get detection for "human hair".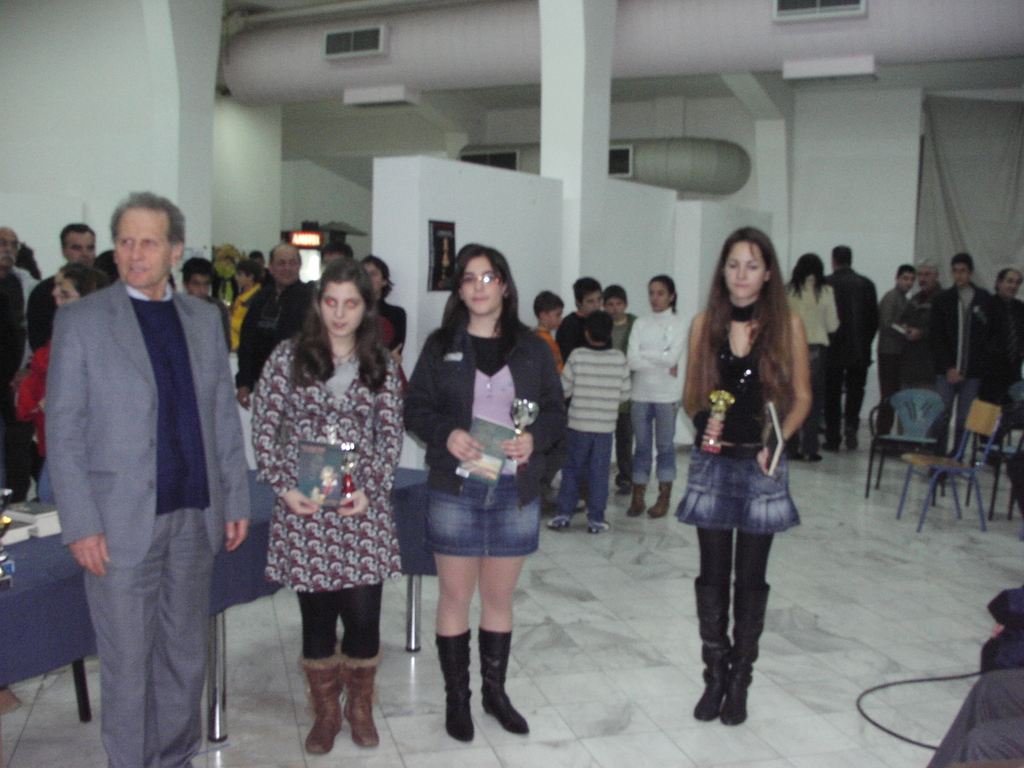
Detection: BBox(572, 275, 603, 309).
